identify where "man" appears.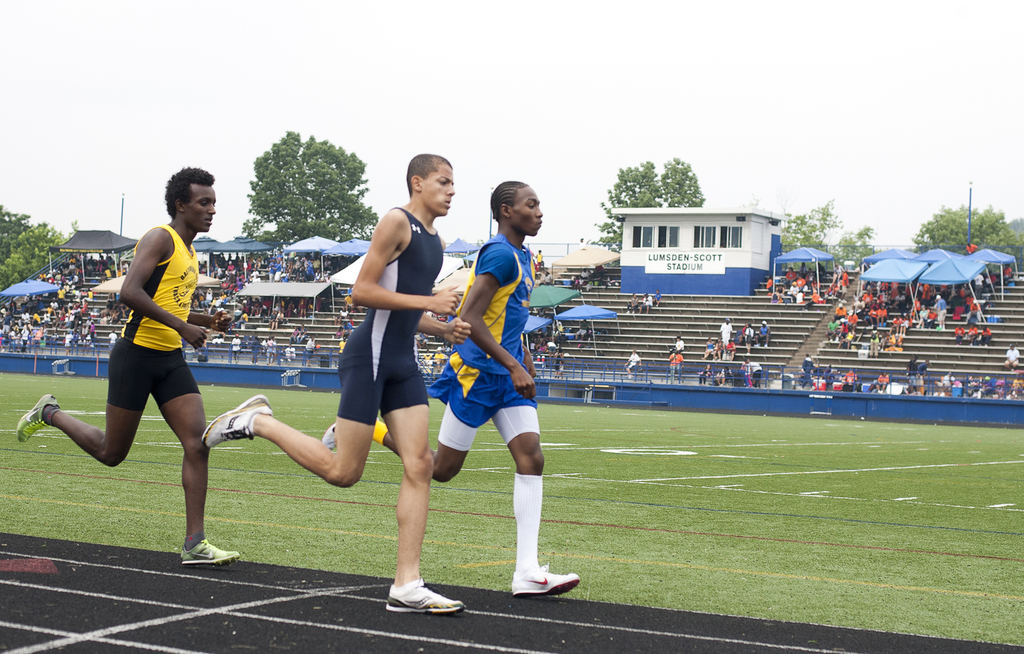
Appears at BBox(531, 249, 543, 269).
